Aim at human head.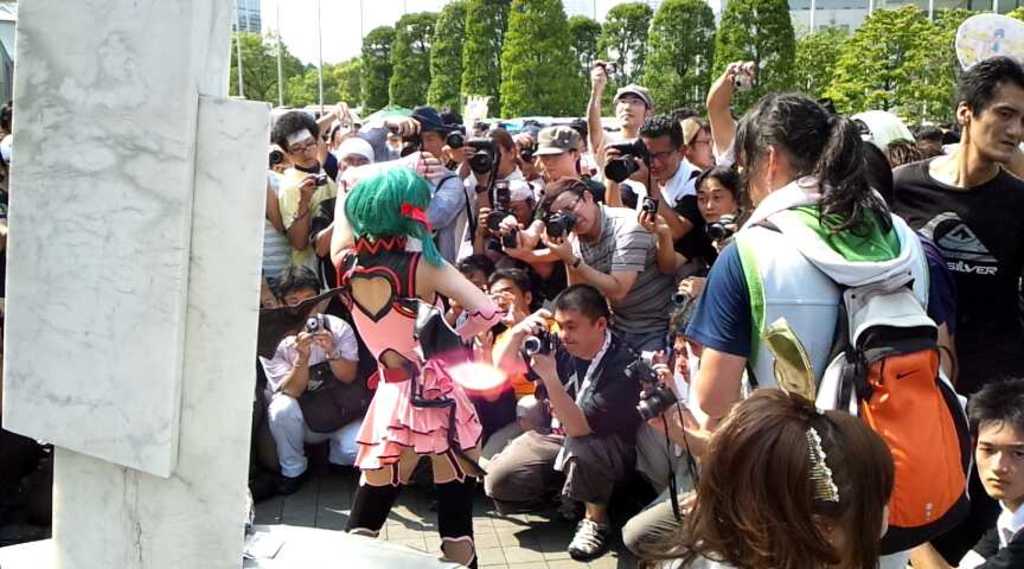
Aimed at rect(337, 138, 373, 172).
